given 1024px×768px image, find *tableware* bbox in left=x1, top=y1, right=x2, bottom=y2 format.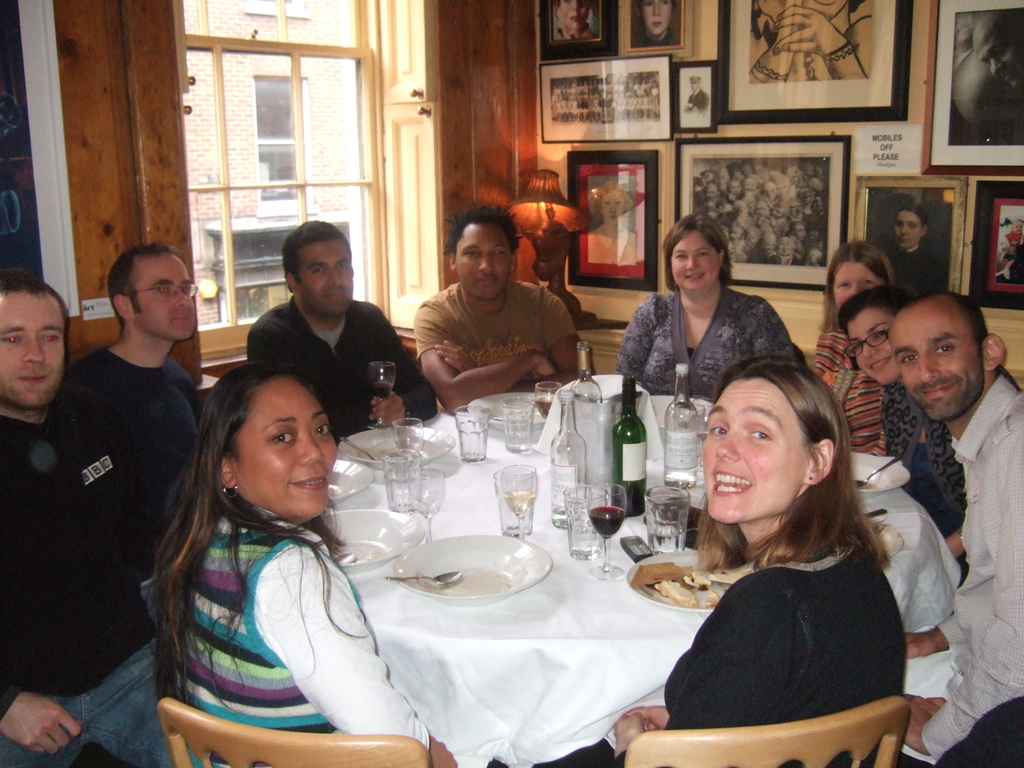
left=494, top=465, right=535, bottom=538.
